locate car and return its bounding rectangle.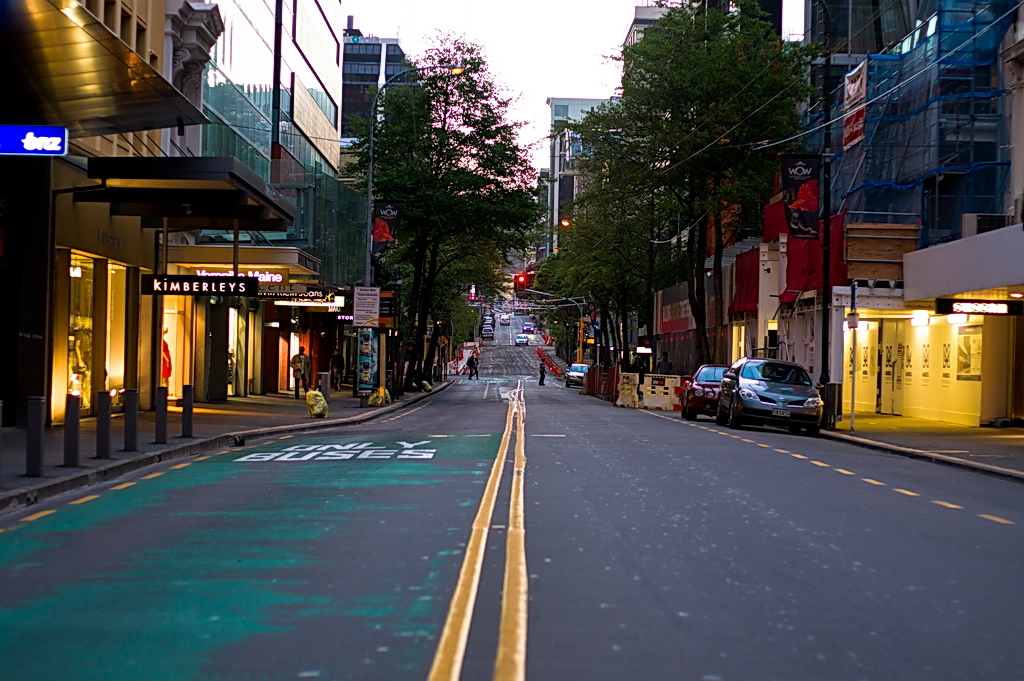
715/356/823/436.
